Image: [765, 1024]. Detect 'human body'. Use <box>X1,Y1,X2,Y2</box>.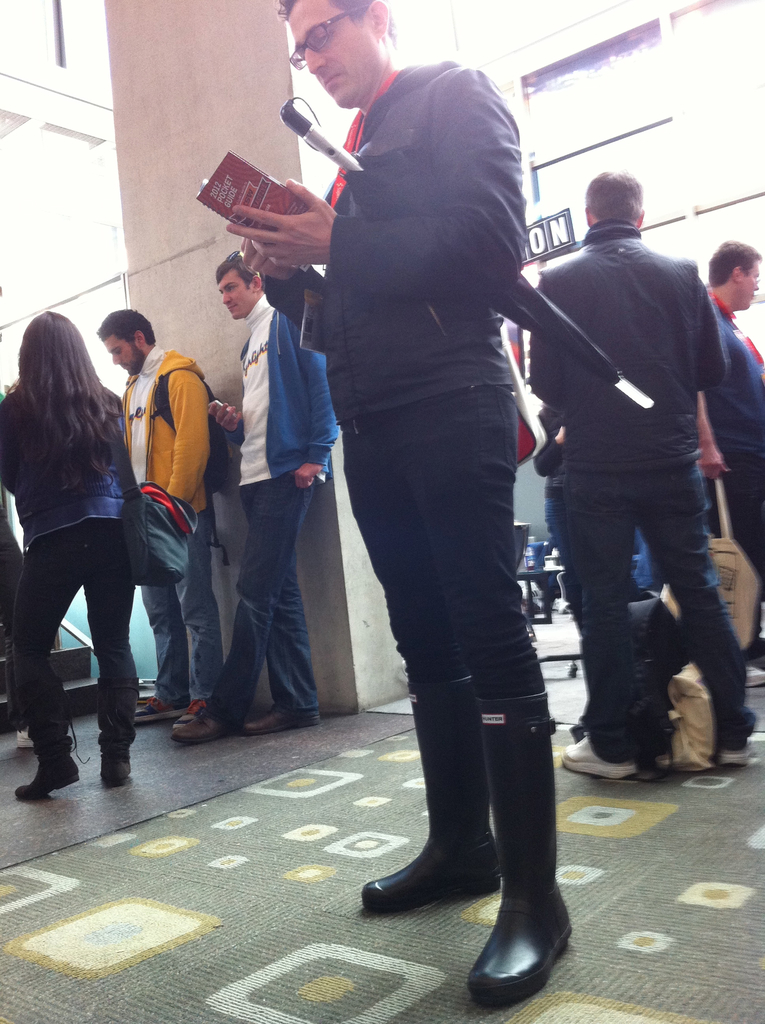
<box>113,340,218,729</box>.
